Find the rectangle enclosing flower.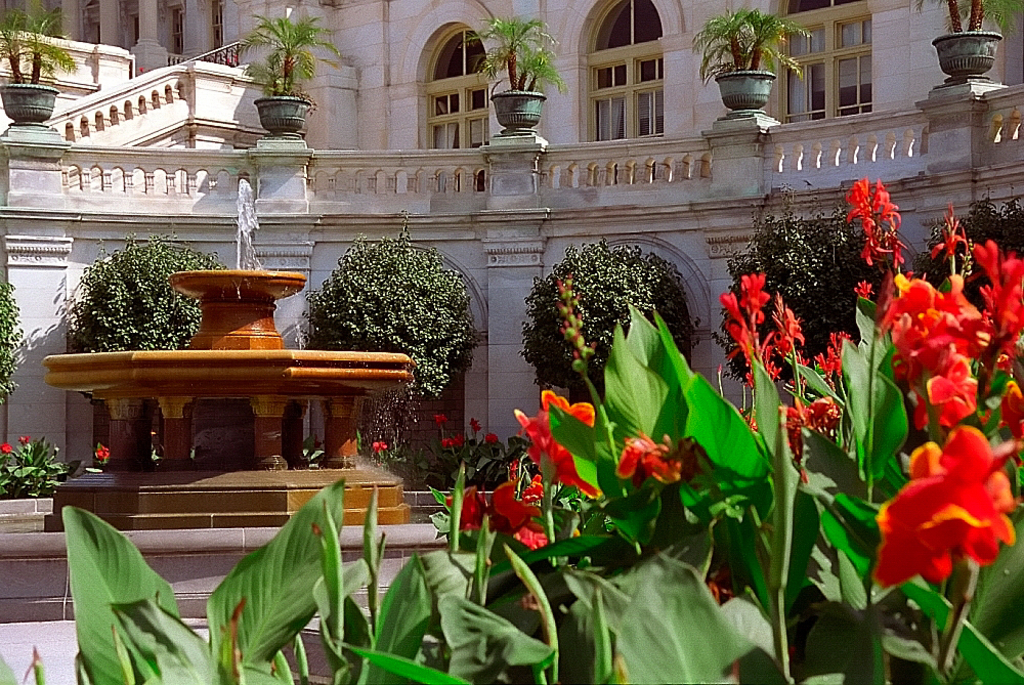
crop(509, 386, 609, 491).
